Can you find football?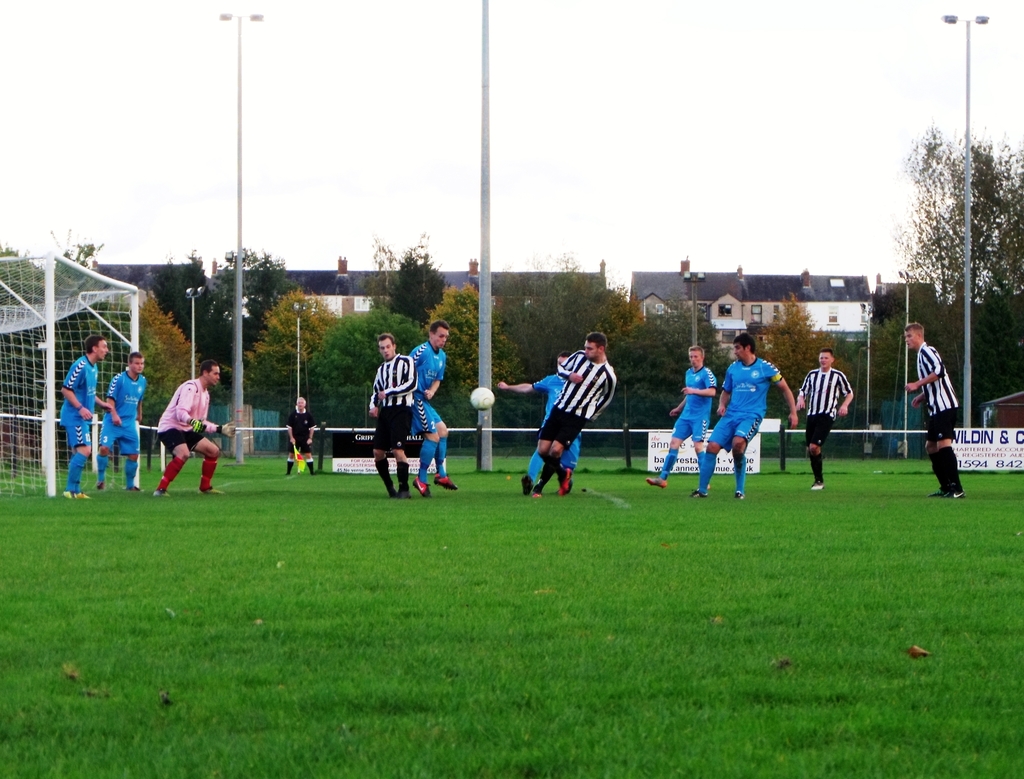
Yes, bounding box: (472,387,495,412).
